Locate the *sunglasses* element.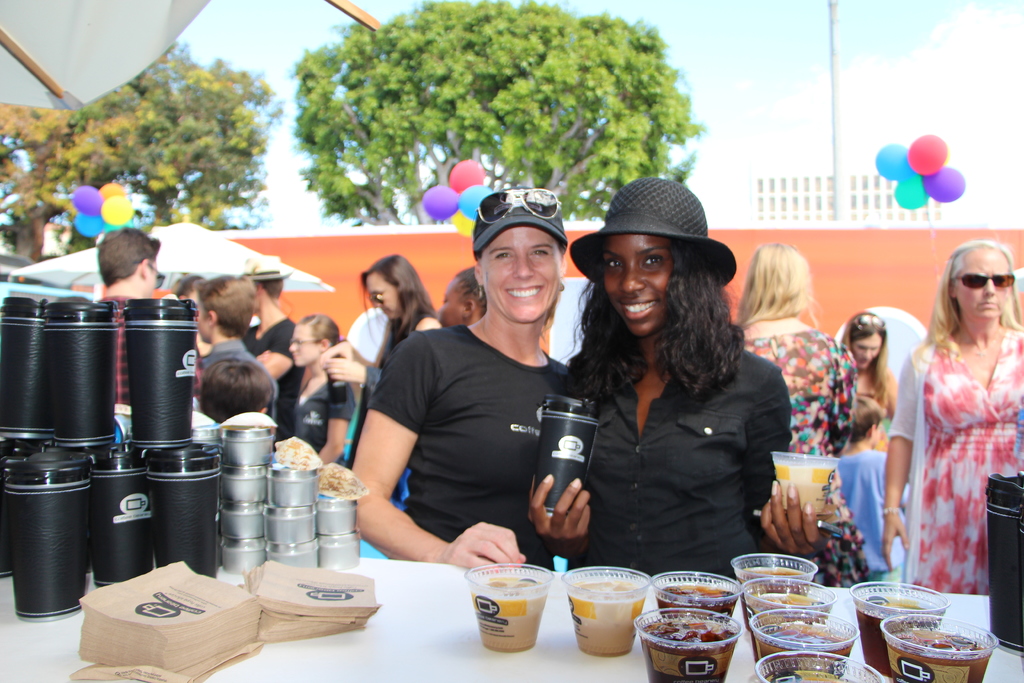
Element bbox: 954:270:1014:290.
